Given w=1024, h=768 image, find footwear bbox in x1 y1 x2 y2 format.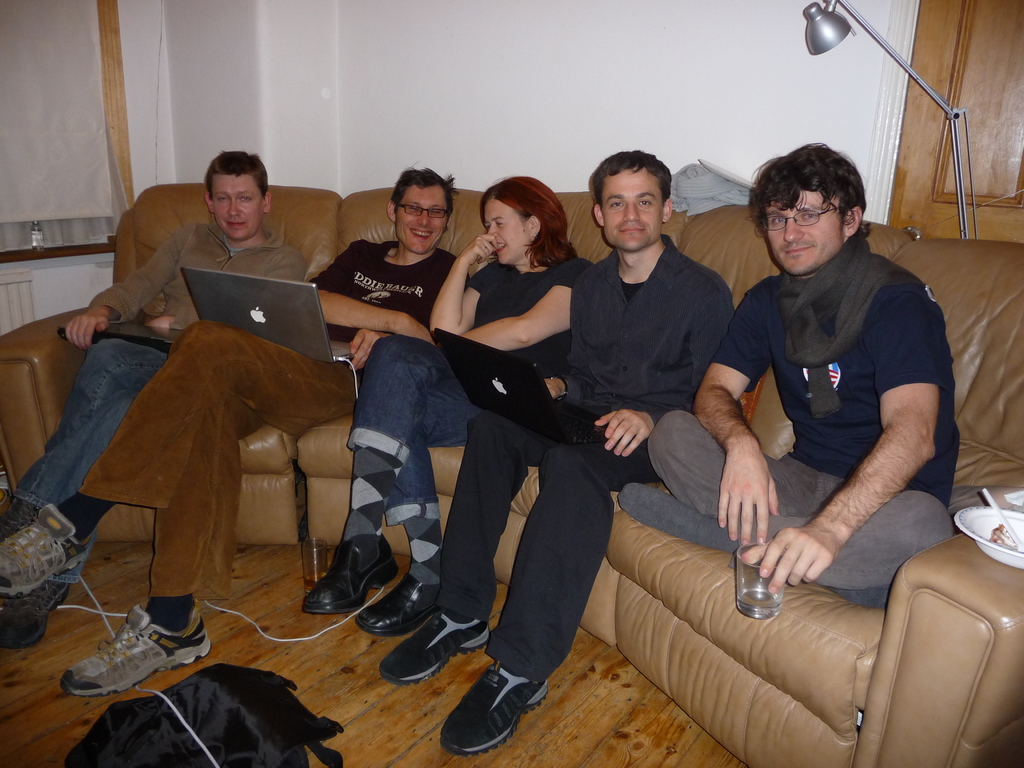
0 578 75 653.
